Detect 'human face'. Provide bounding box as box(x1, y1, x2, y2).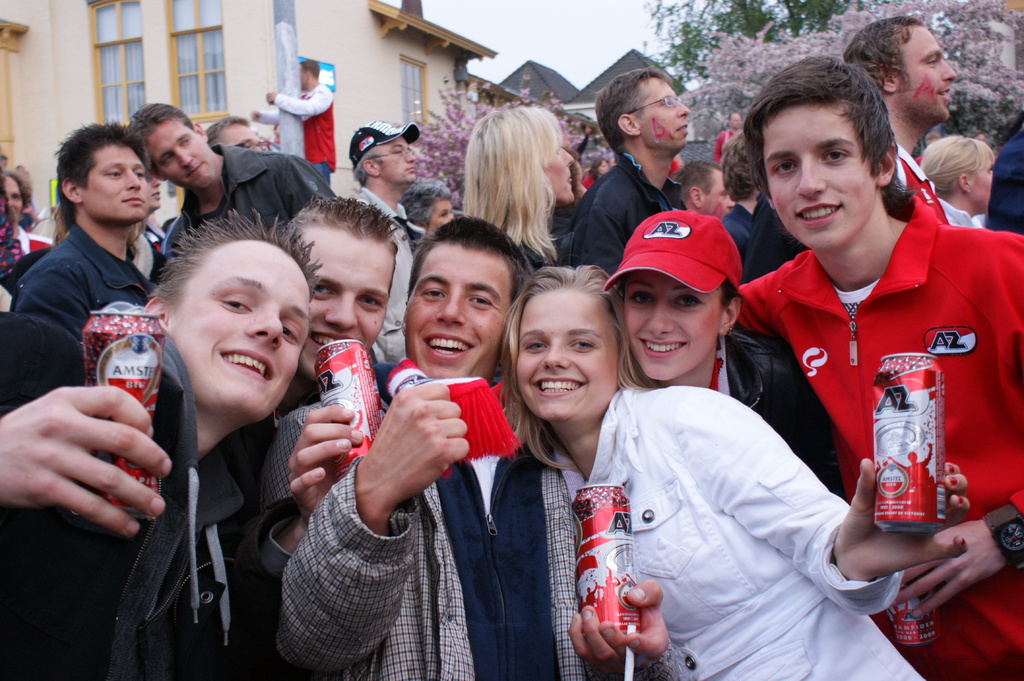
box(403, 246, 515, 384).
